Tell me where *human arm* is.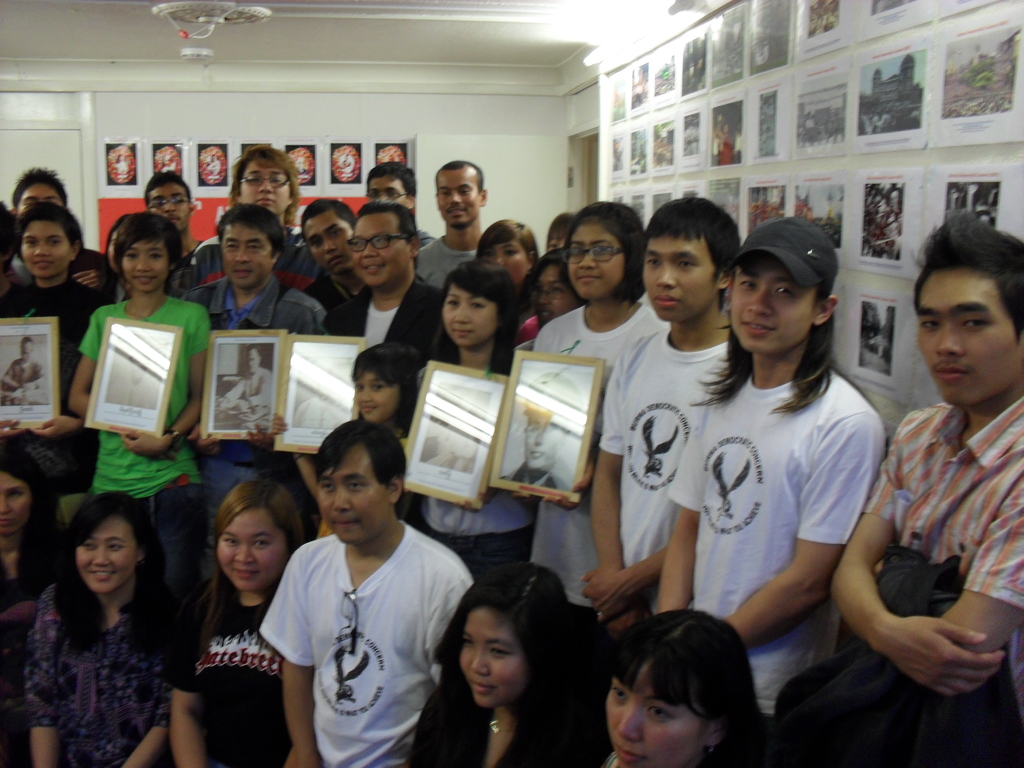
*human arm* is at detection(843, 452, 998, 700).
